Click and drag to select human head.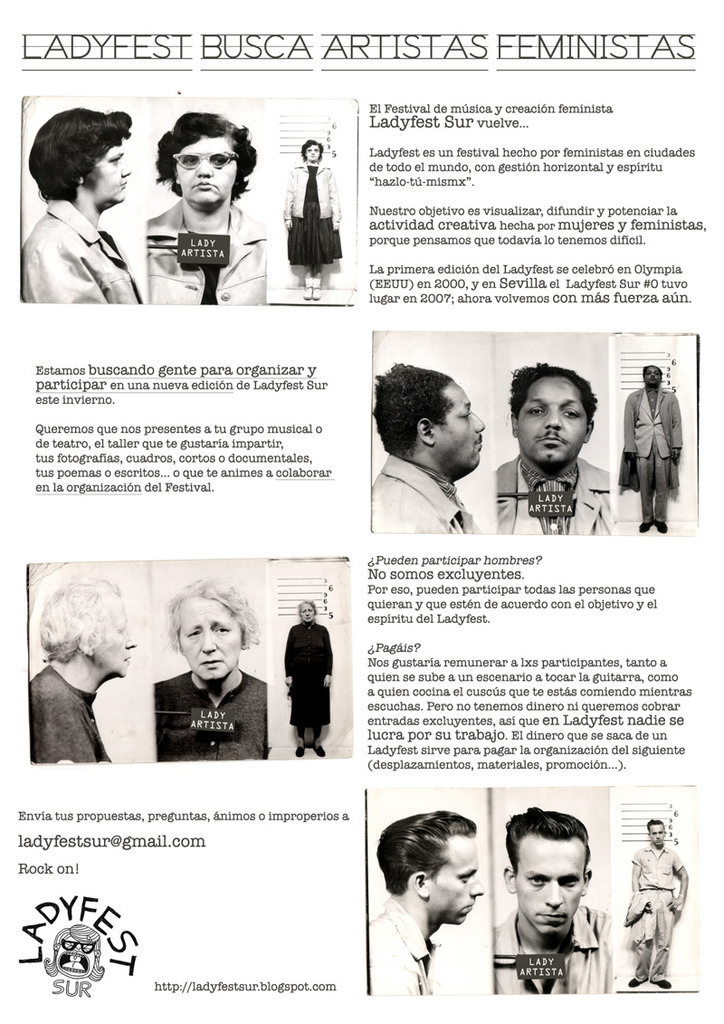
Selection: box=[647, 818, 667, 848].
